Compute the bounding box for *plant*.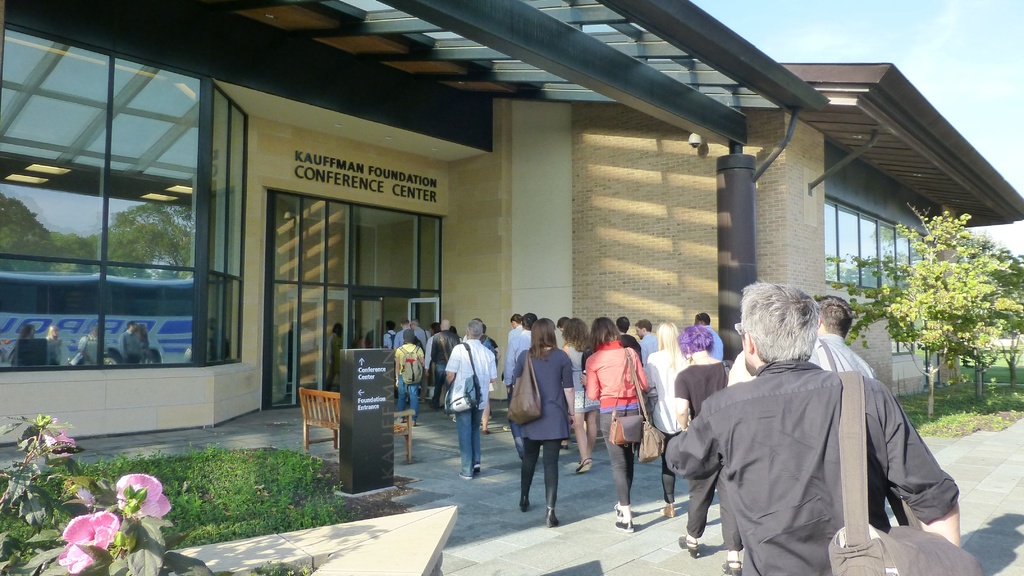
(899, 362, 1023, 440).
